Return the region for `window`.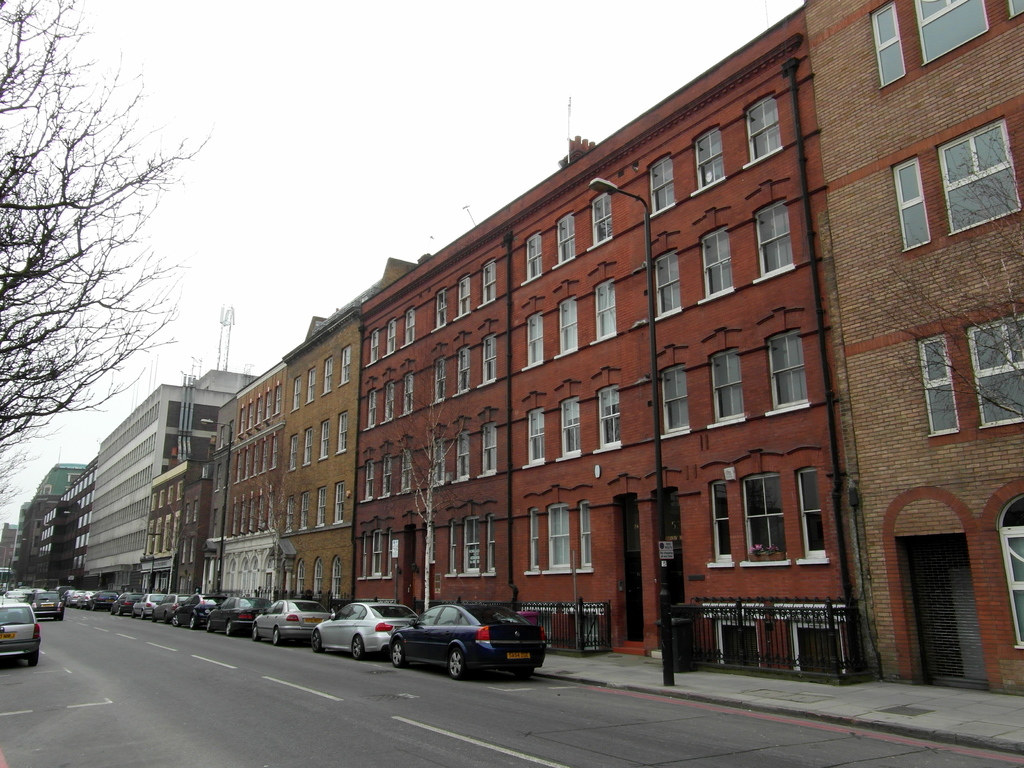
locate(384, 317, 396, 363).
